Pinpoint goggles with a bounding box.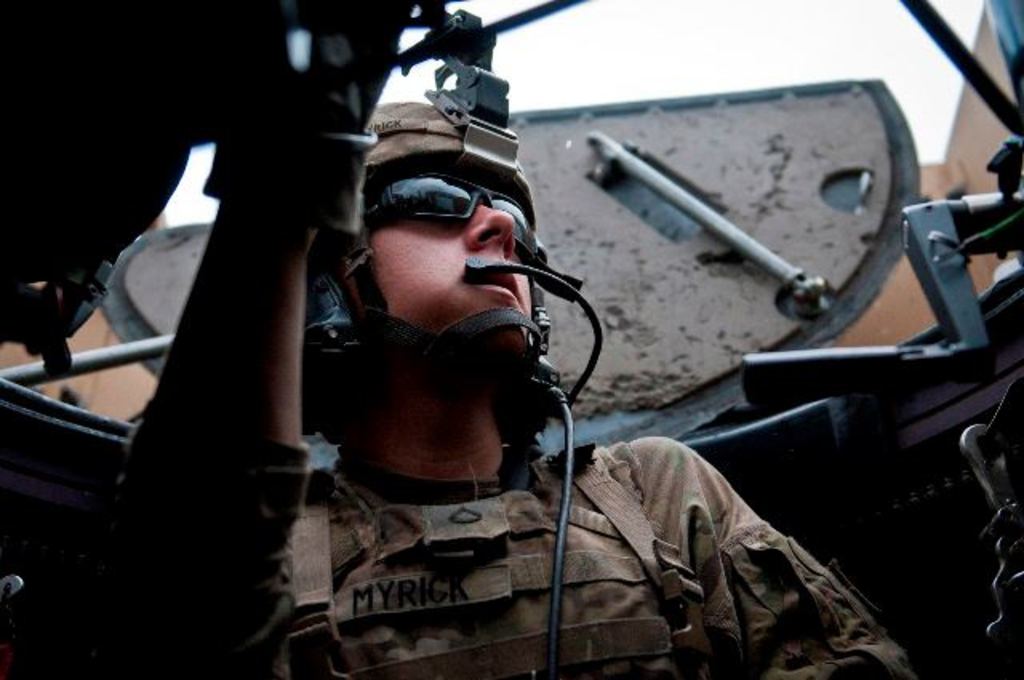
352:162:544:253.
